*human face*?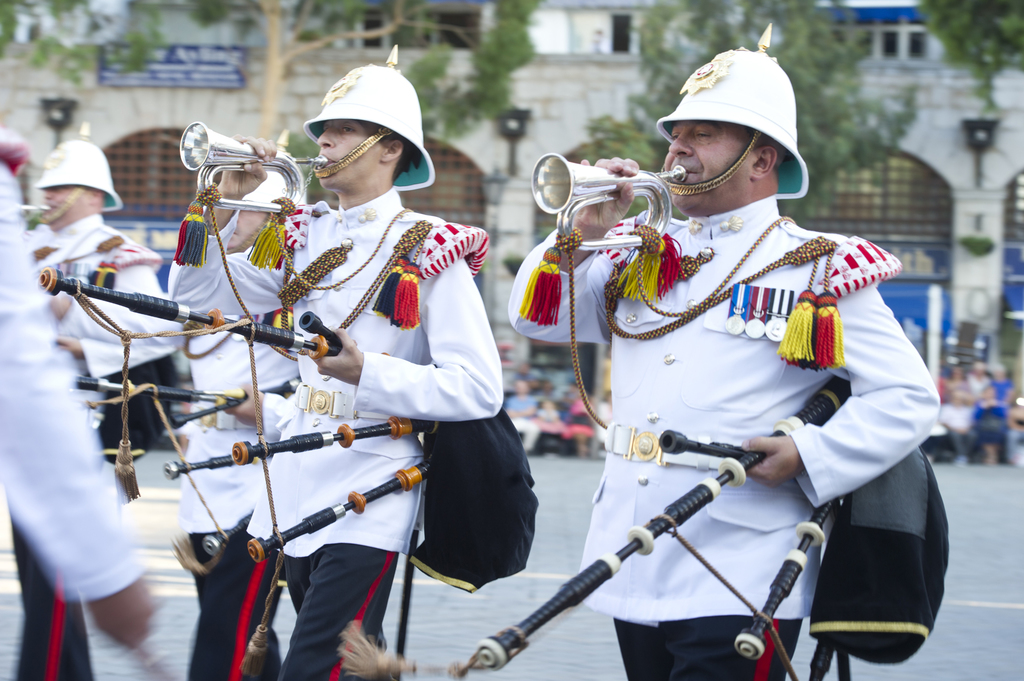
detection(664, 120, 756, 214)
